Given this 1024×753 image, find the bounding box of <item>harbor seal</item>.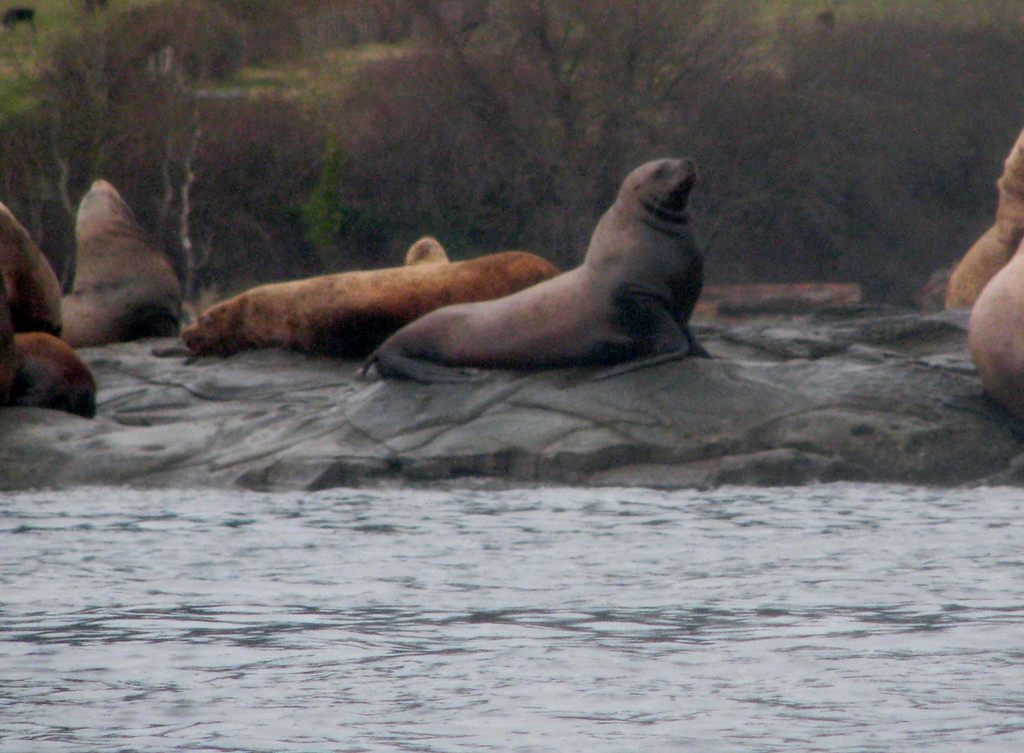
BBox(972, 238, 1023, 421).
